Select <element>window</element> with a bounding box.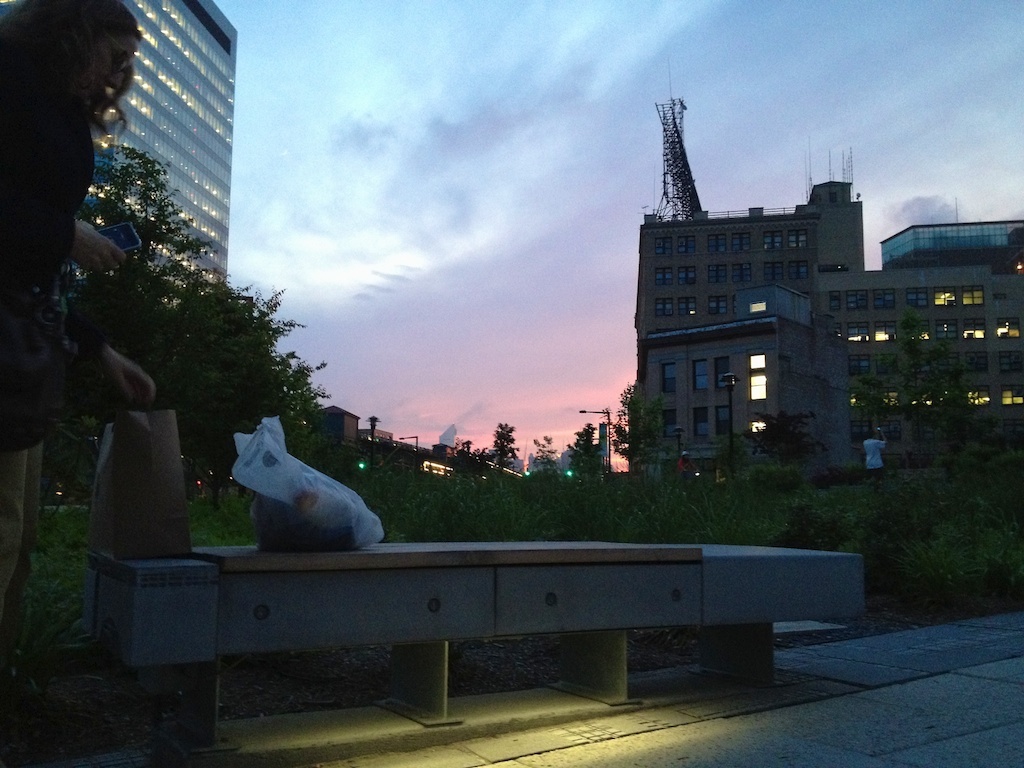
left=715, top=356, right=730, bottom=387.
